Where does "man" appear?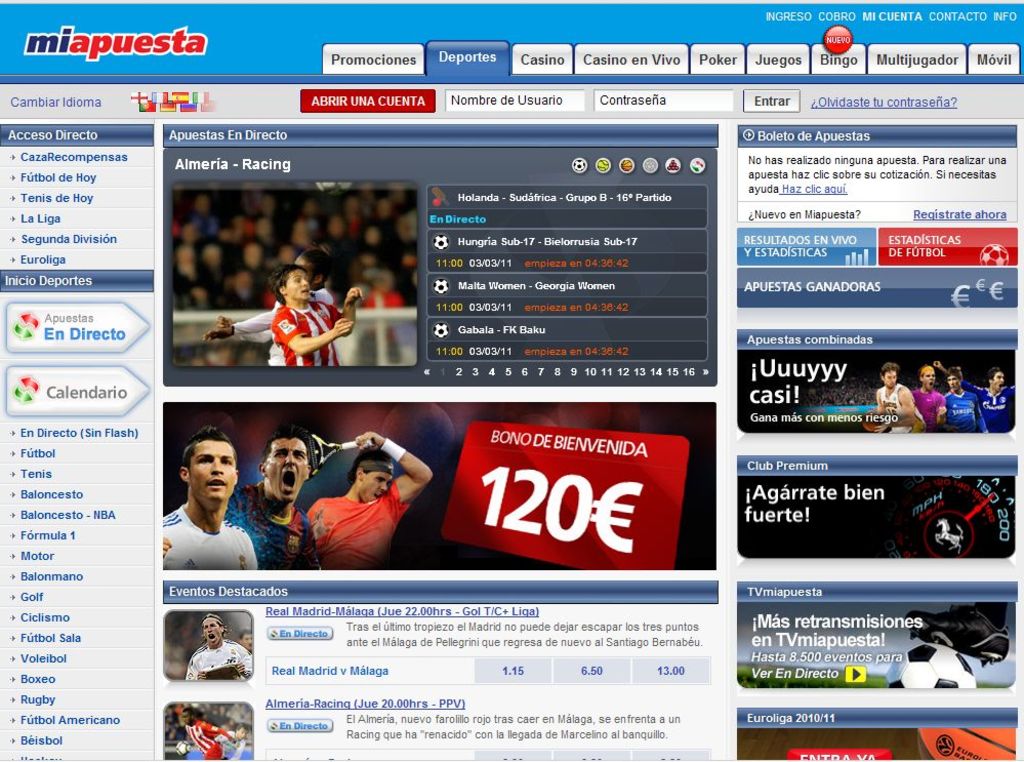
Appears at [x1=875, y1=361, x2=927, y2=435].
